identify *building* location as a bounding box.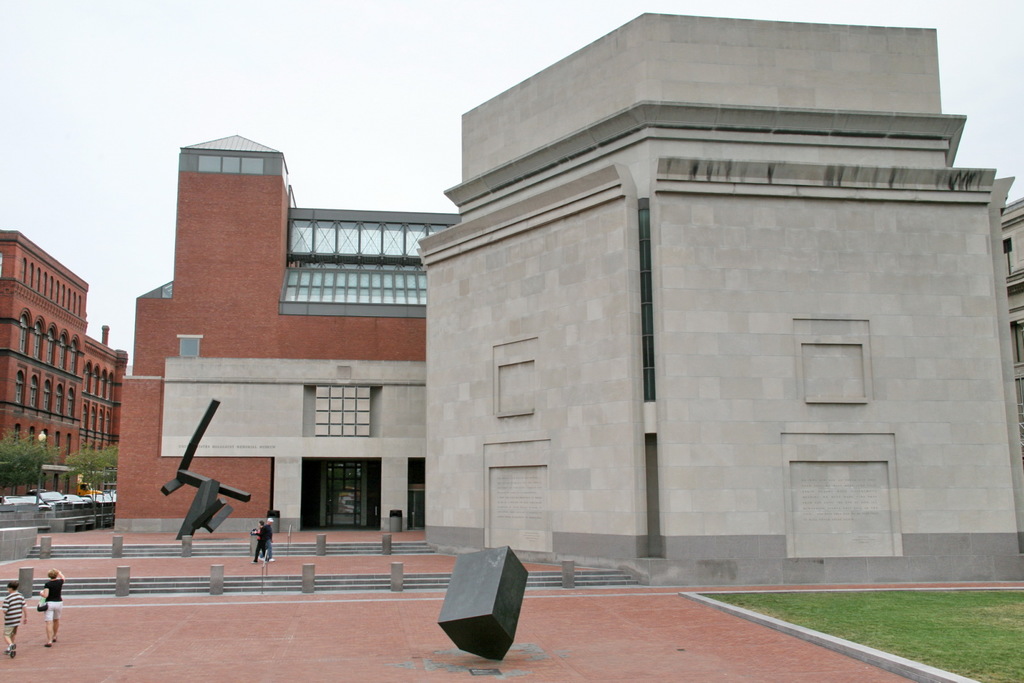
<bbox>118, 131, 463, 535</bbox>.
